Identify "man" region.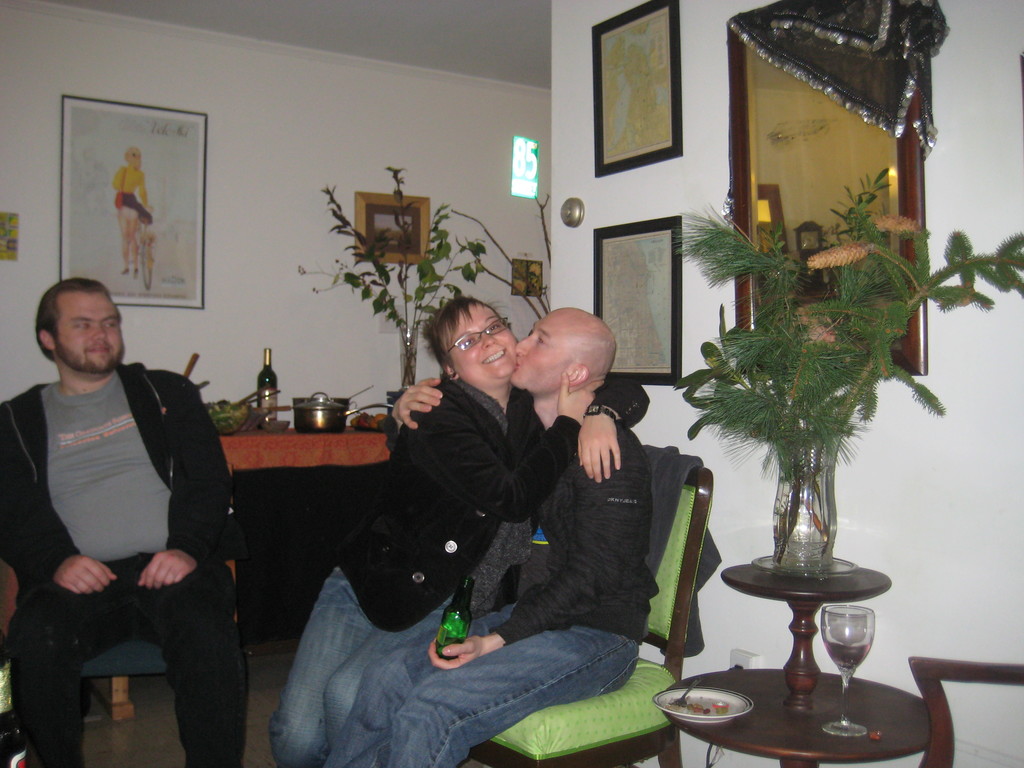
Region: select_region(10, 280, 250, 758).
